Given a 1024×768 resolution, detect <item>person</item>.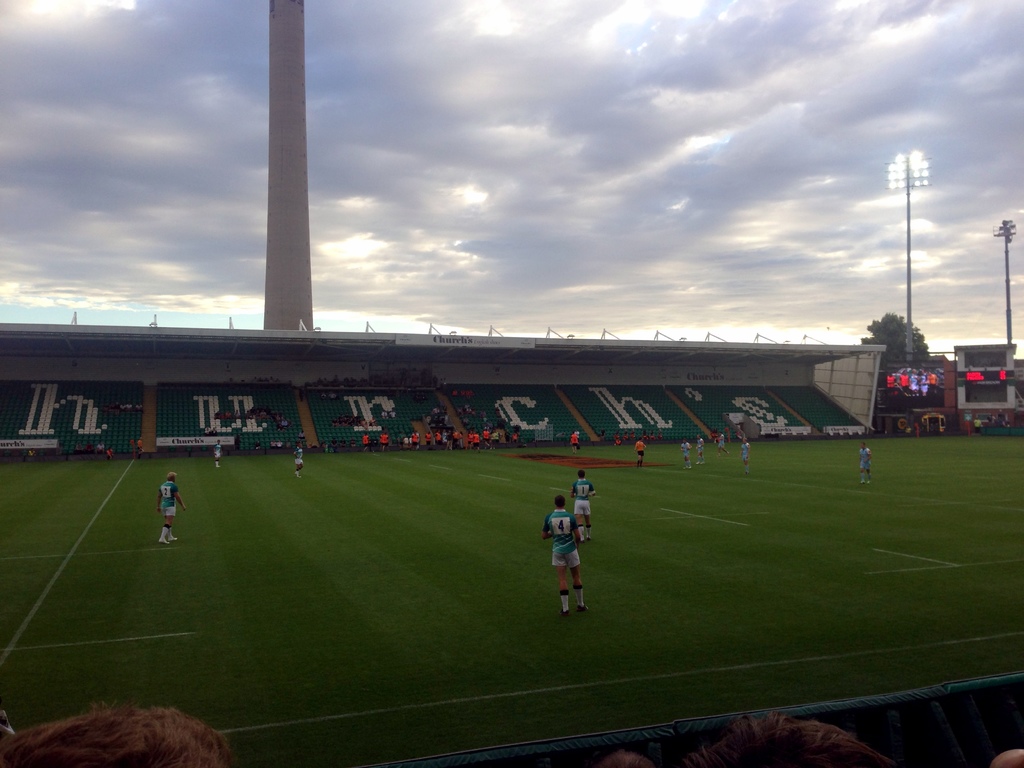
(x1=680, y1=437, x2=694, y2=471).
